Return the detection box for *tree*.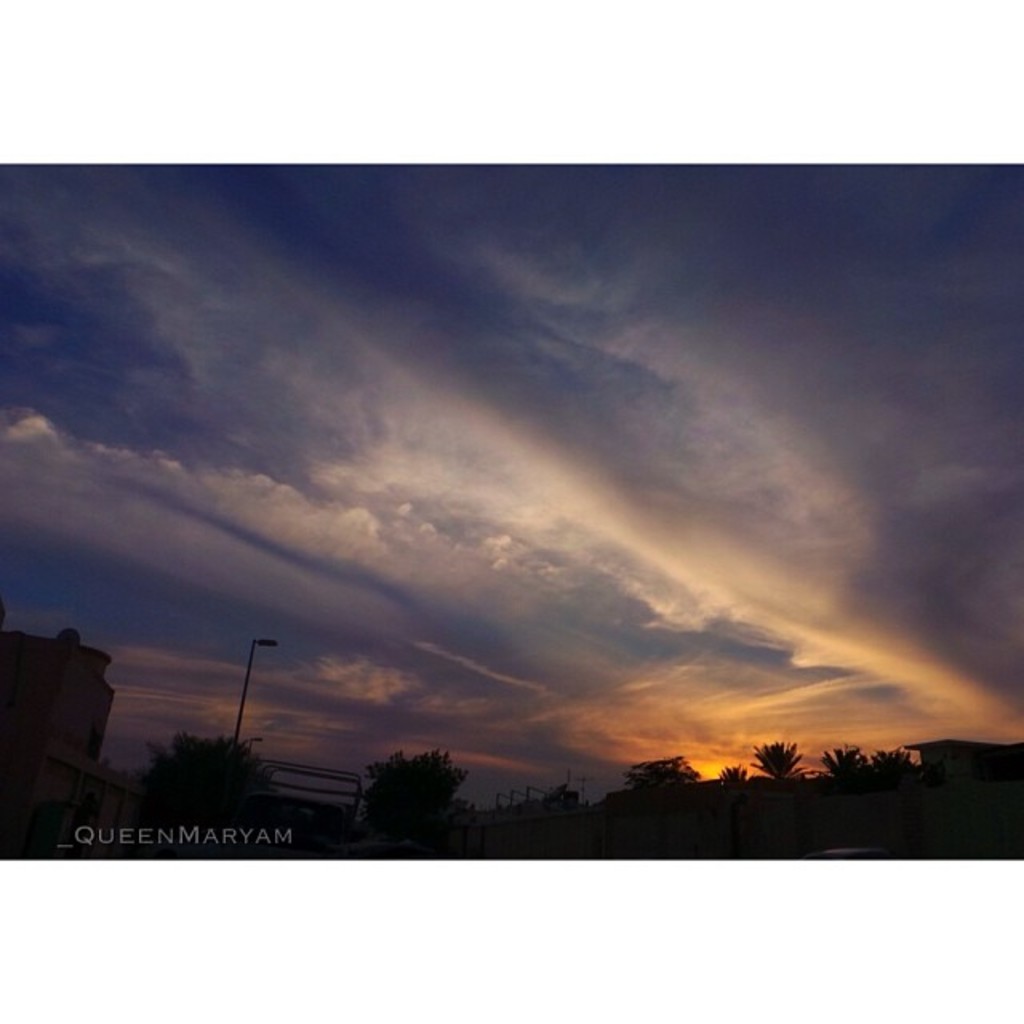
rect(347, 752, 472, 859).
